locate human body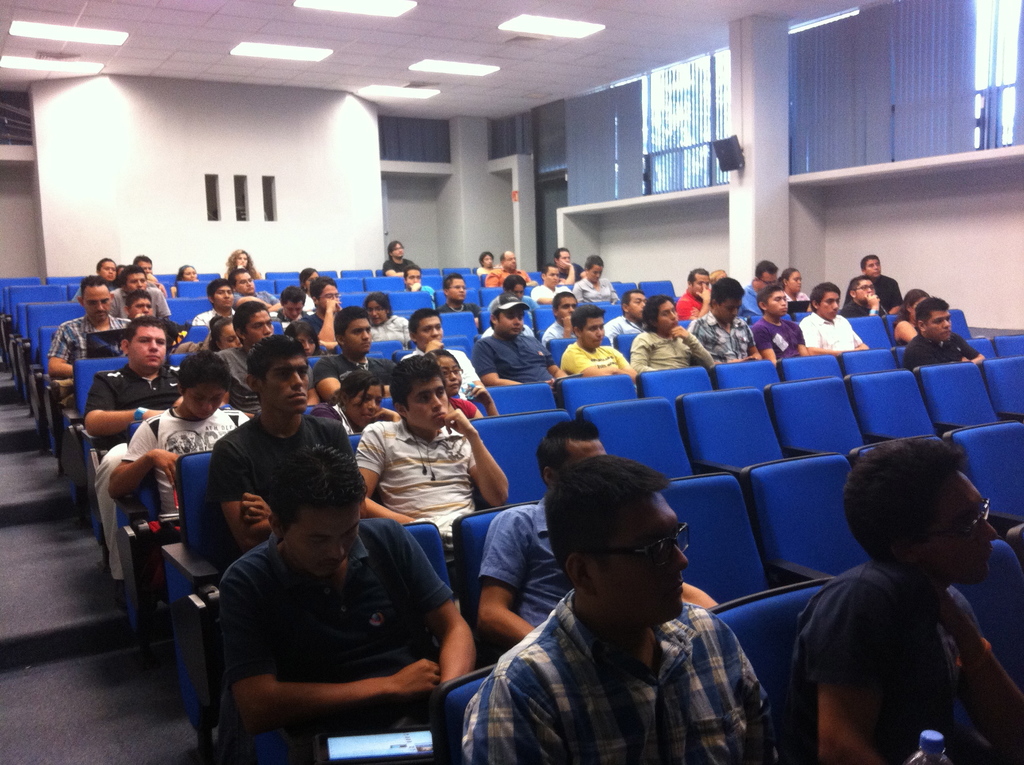
box=[209, 342, 317, 419]
